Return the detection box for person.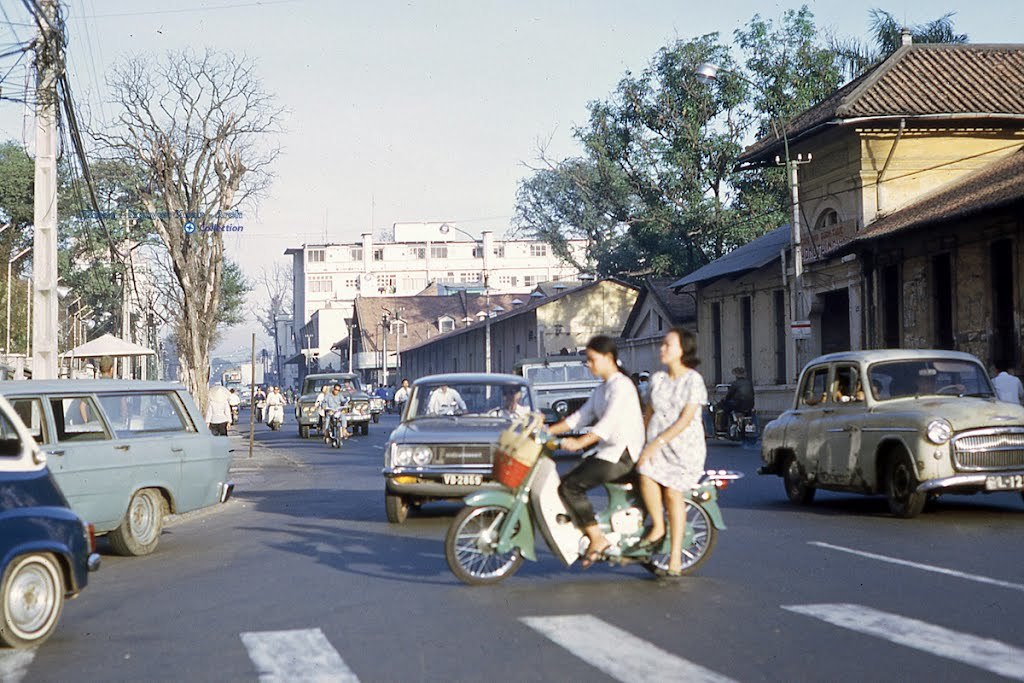
Rect(319, 380, 325, 422).
